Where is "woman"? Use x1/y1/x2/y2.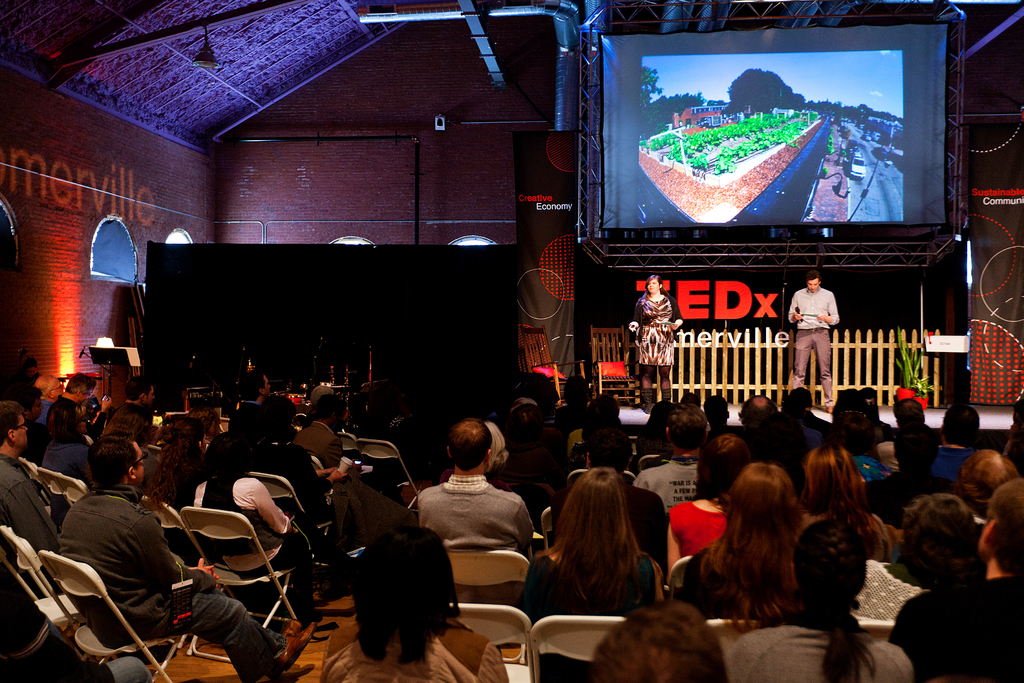
888/494/992/589.
